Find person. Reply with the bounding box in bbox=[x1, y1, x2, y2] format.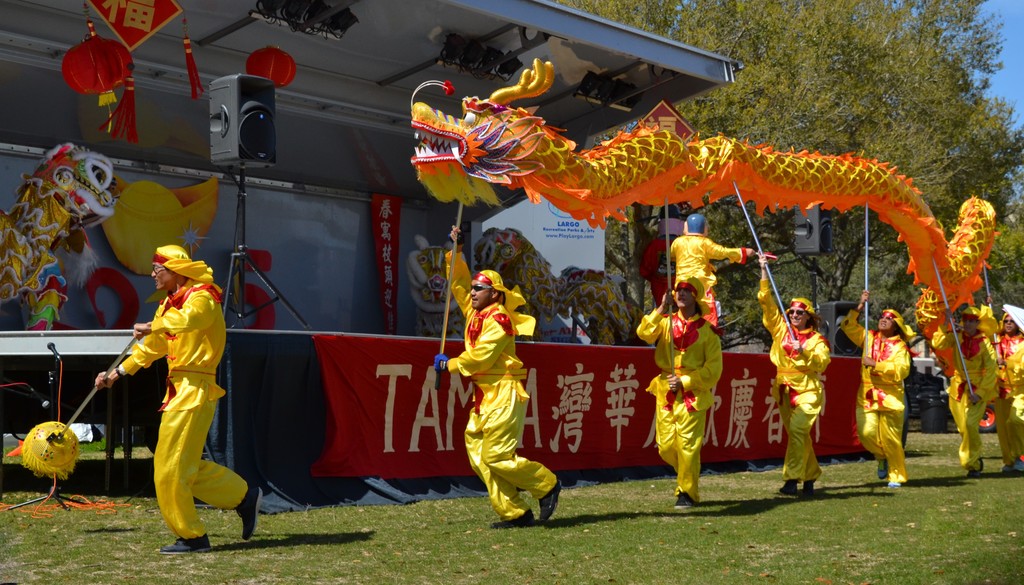
bbox=[932, 306, 1000, 477].
